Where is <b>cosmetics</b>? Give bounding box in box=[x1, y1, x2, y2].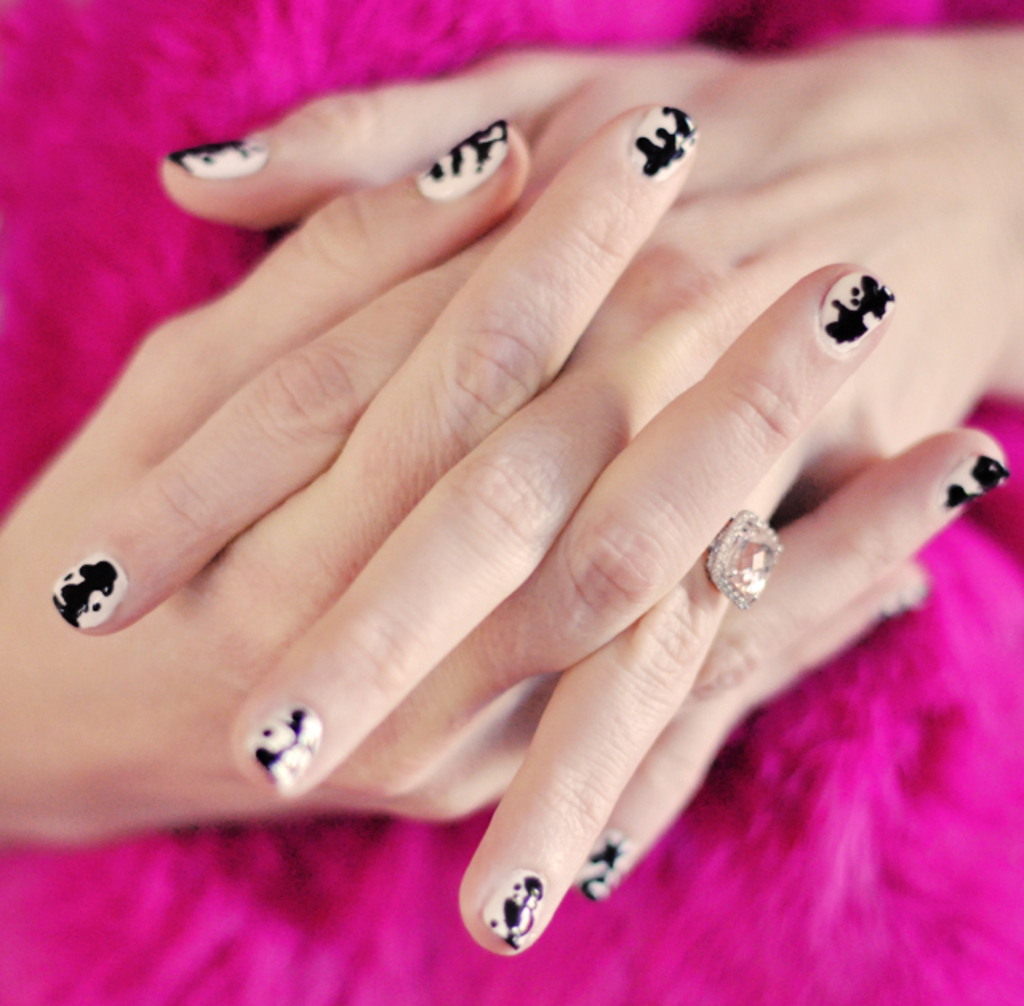
box=[238, 701, 328, 796].
